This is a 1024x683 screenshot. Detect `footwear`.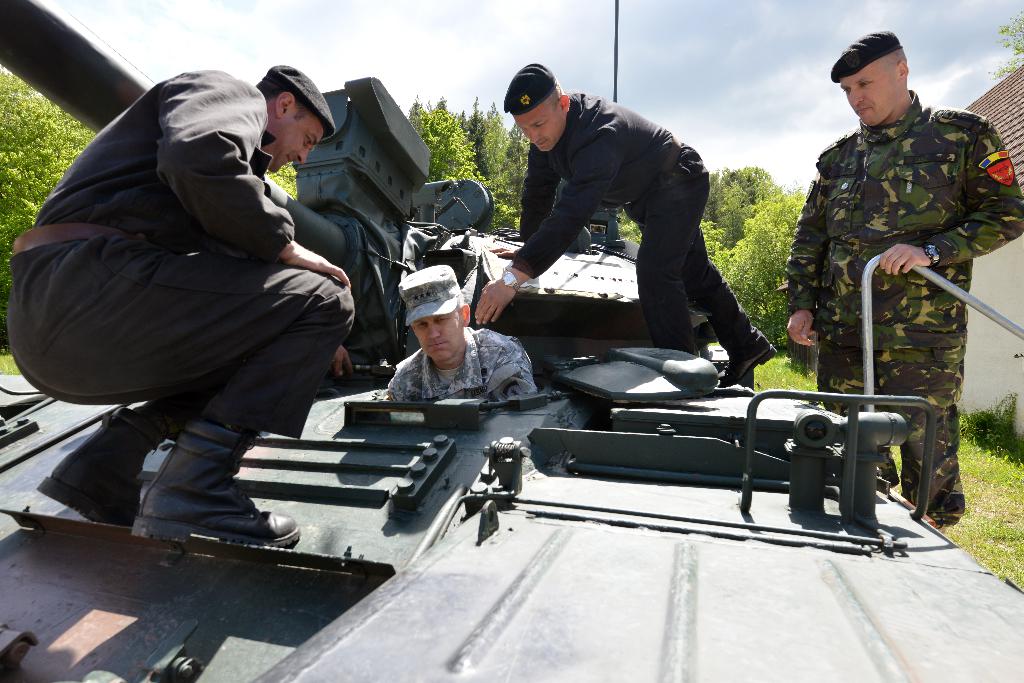
left=101, top=440, right=290, bottom=565.
